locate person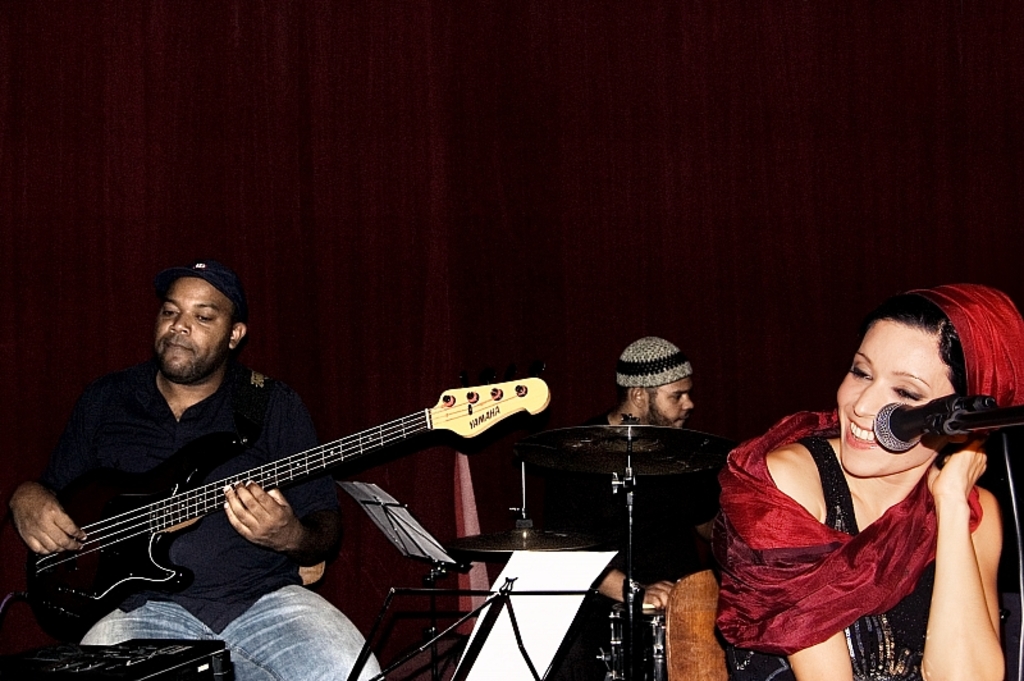
(0,257,388,680)
